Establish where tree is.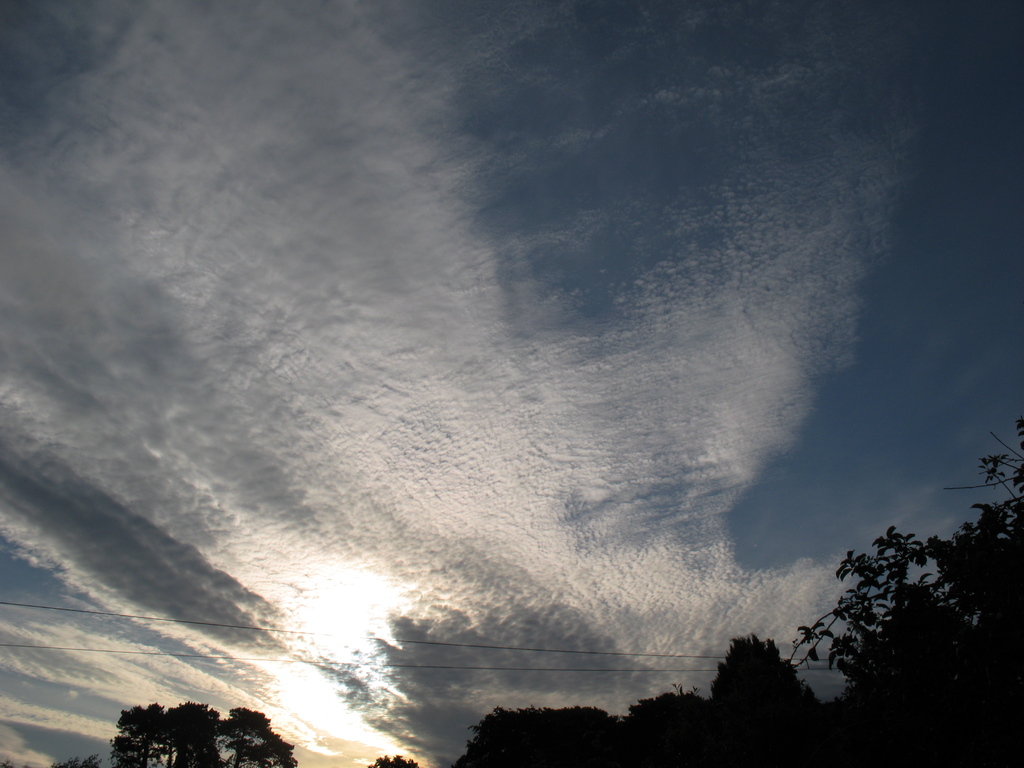
Established at {"x1": 211, "y1": 705, "x2": 298, "y2": 767}.
